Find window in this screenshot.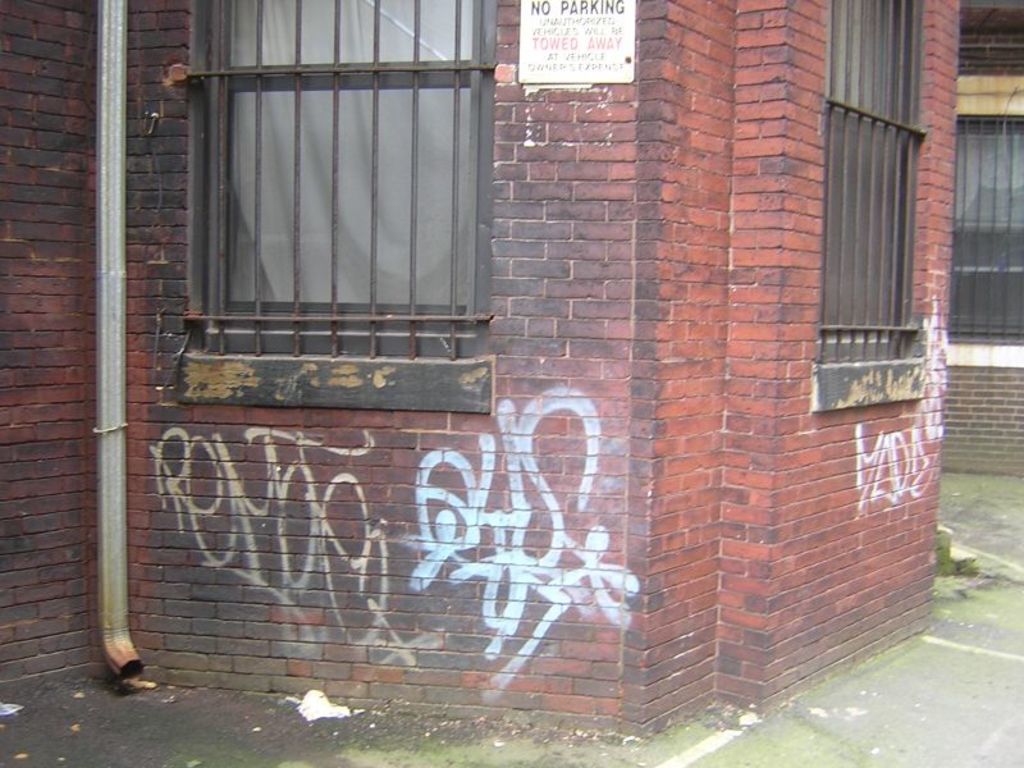
The bounding box for window is 189,15,498,361.
